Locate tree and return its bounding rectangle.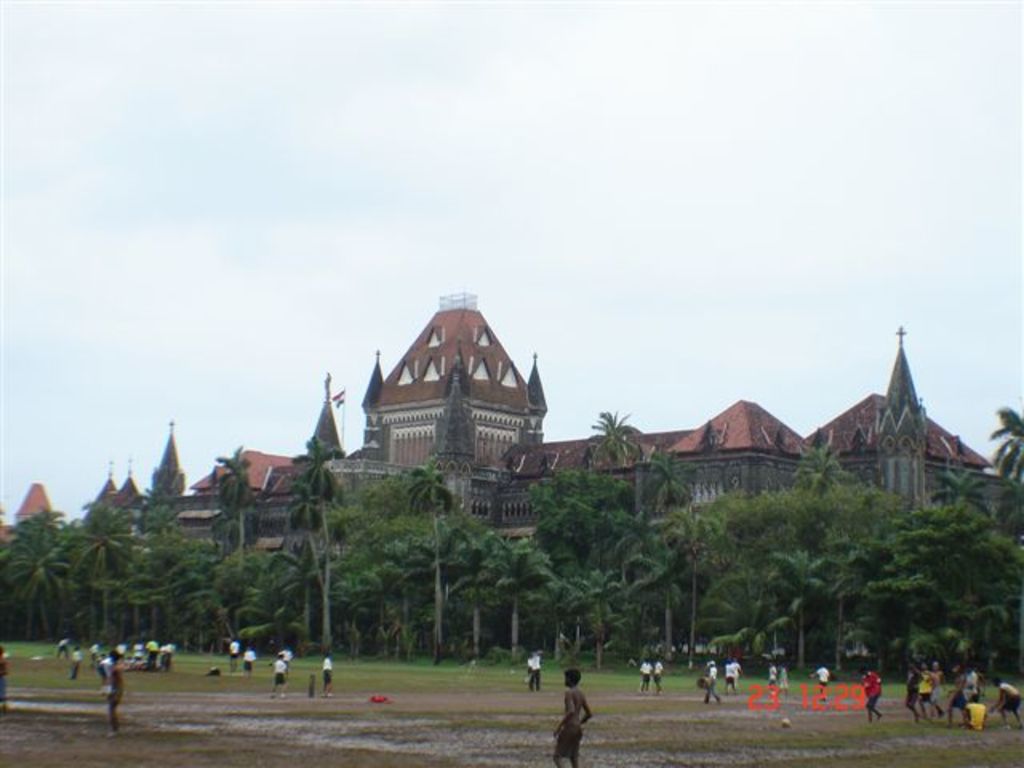
select_region(864, 571, 949, 667).
